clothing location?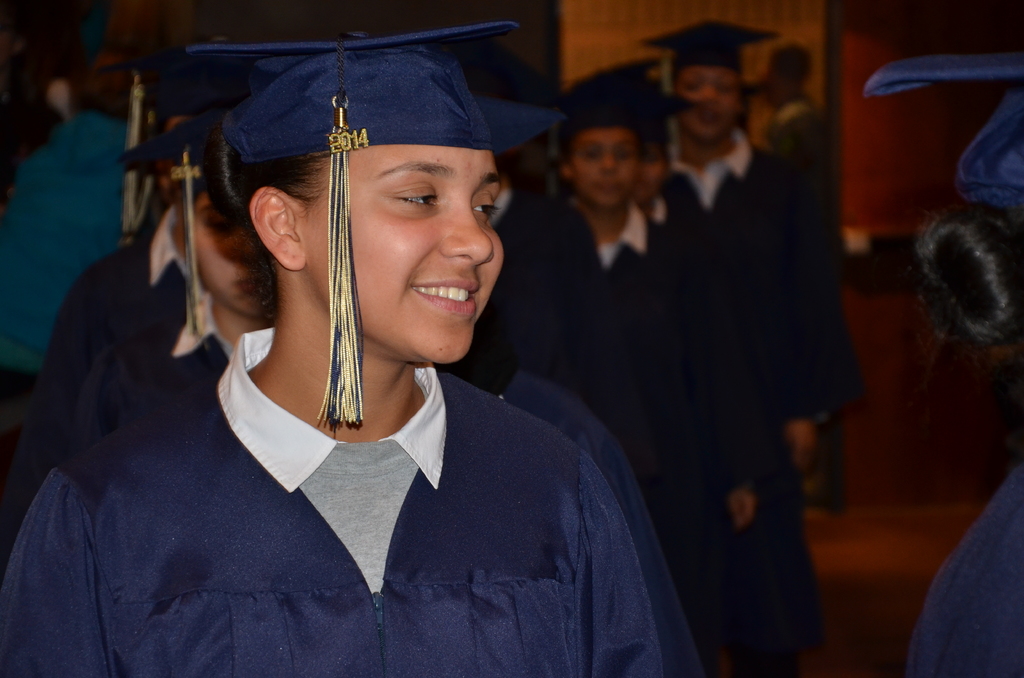
BBox(0, 101, 129, 365)
